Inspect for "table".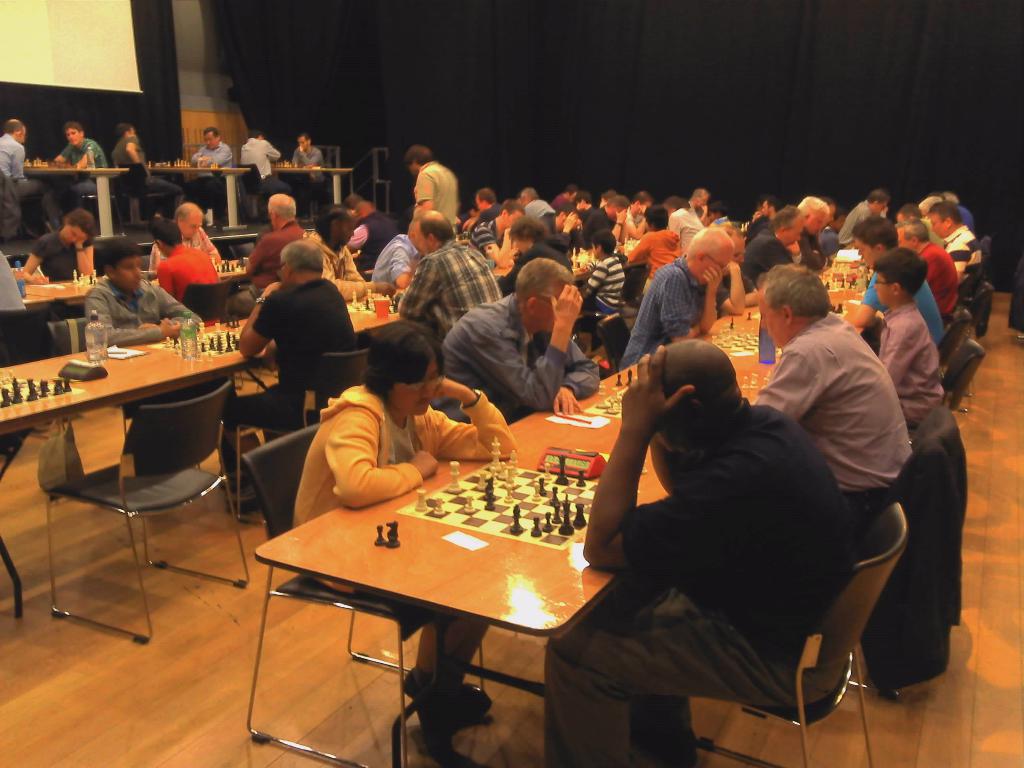
Inspection: [260,150,350,216].
